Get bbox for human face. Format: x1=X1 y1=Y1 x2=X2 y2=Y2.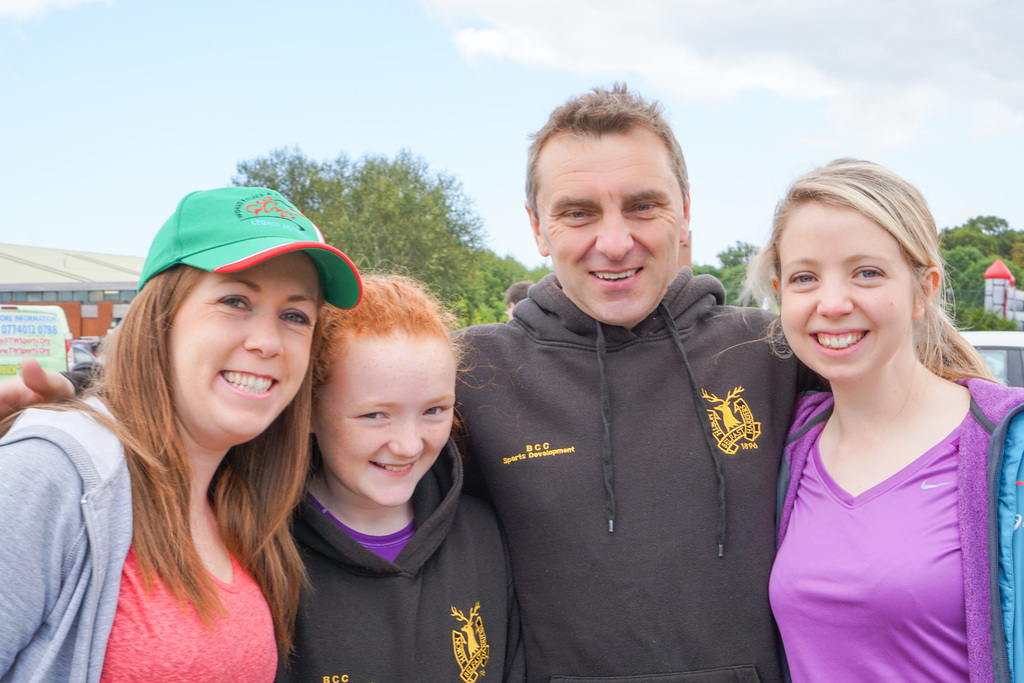
x1=776 y1=205 x2=918 y2=380.
